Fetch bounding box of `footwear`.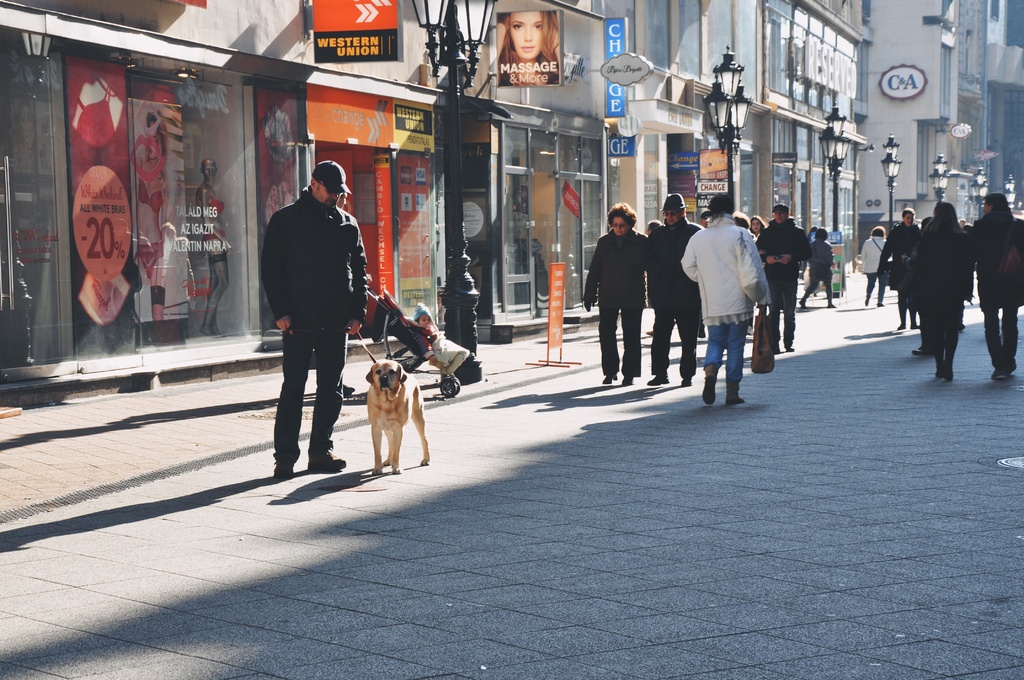
Bbox: crop(605, 372, 620, 385).
